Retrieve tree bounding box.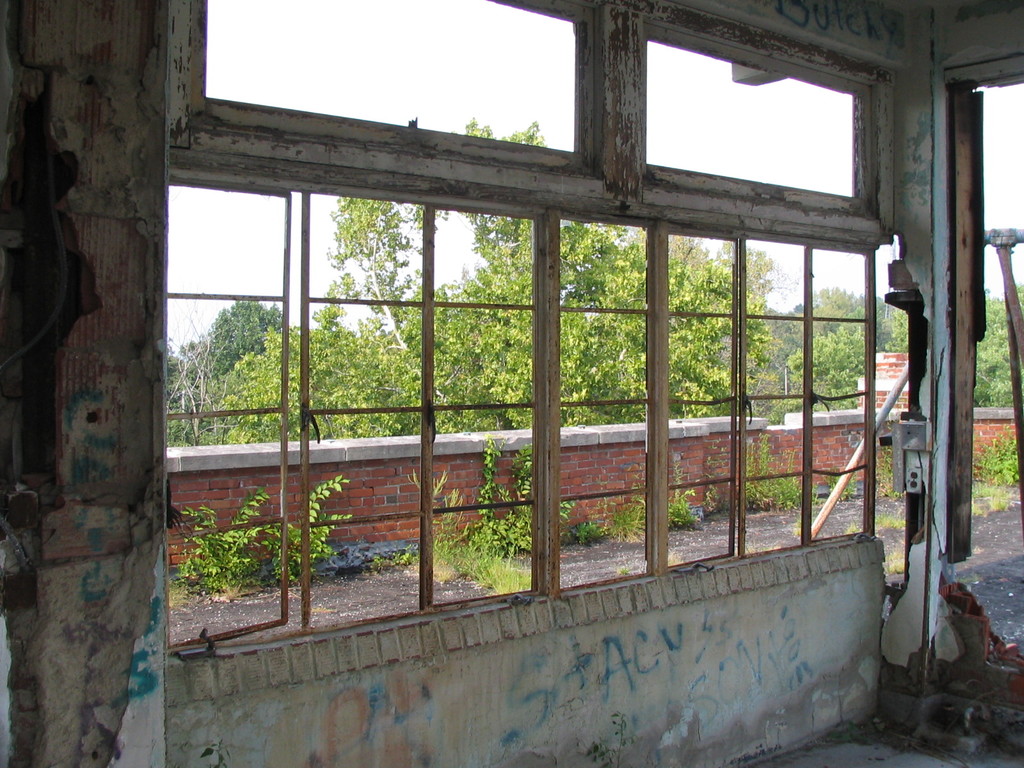
Bounding box: 788/328/868/396.
